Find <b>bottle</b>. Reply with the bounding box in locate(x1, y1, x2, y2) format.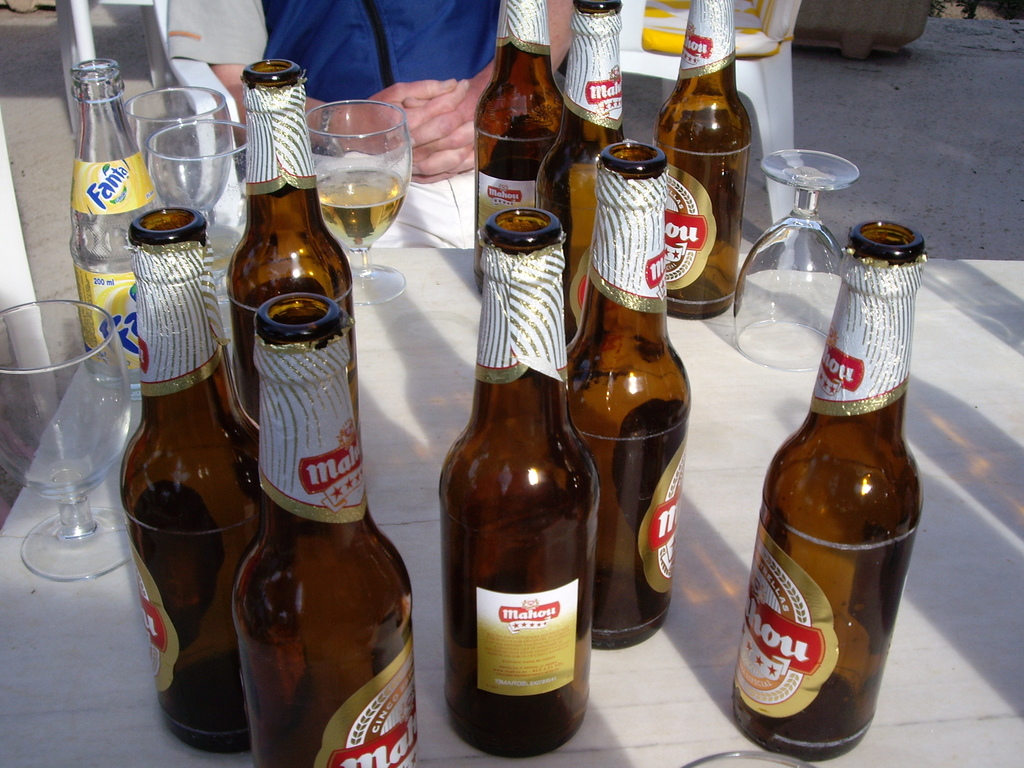
locate(733, 221, 927, 764).
